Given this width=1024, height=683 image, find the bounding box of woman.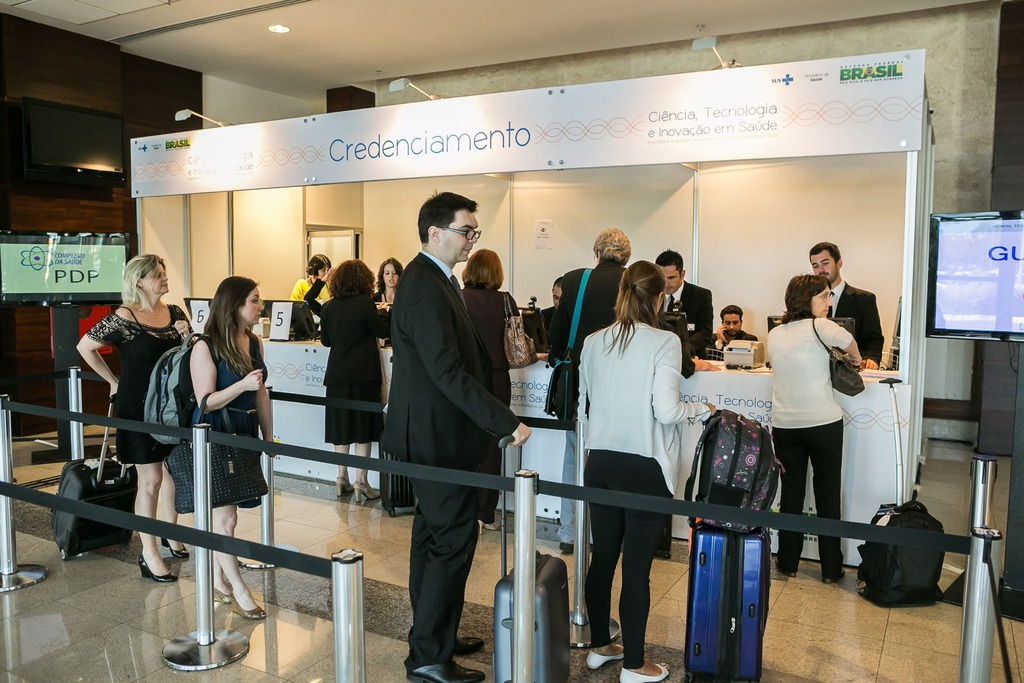
{"x1": 572, "y1": 257, "x2": 712, "y2": 682}.
